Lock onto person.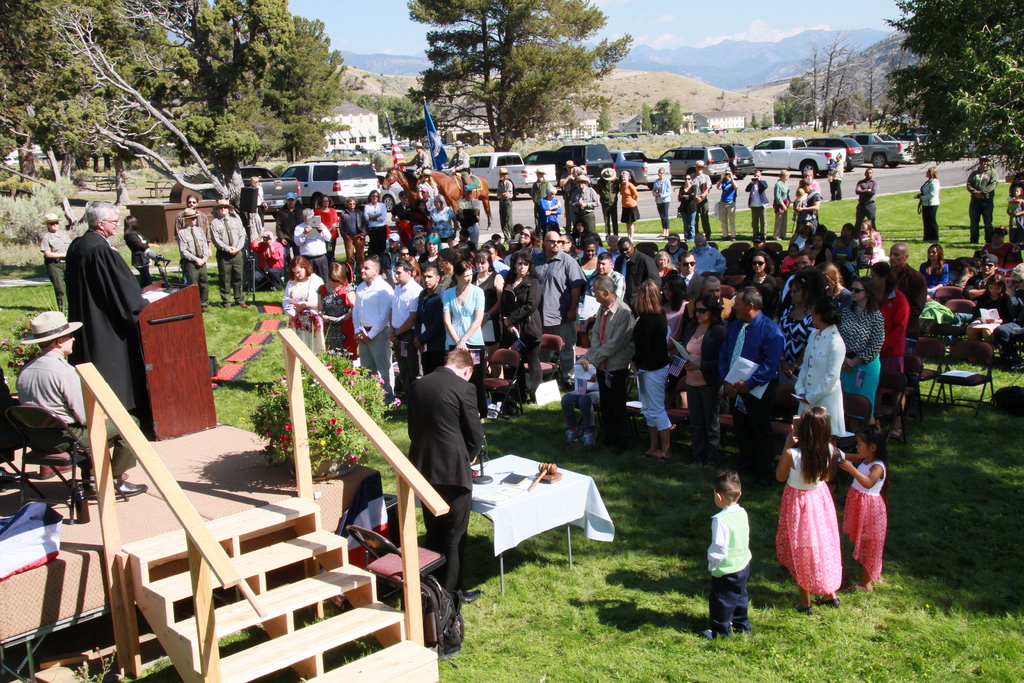
Locked: (406, 308, 484, 630).
